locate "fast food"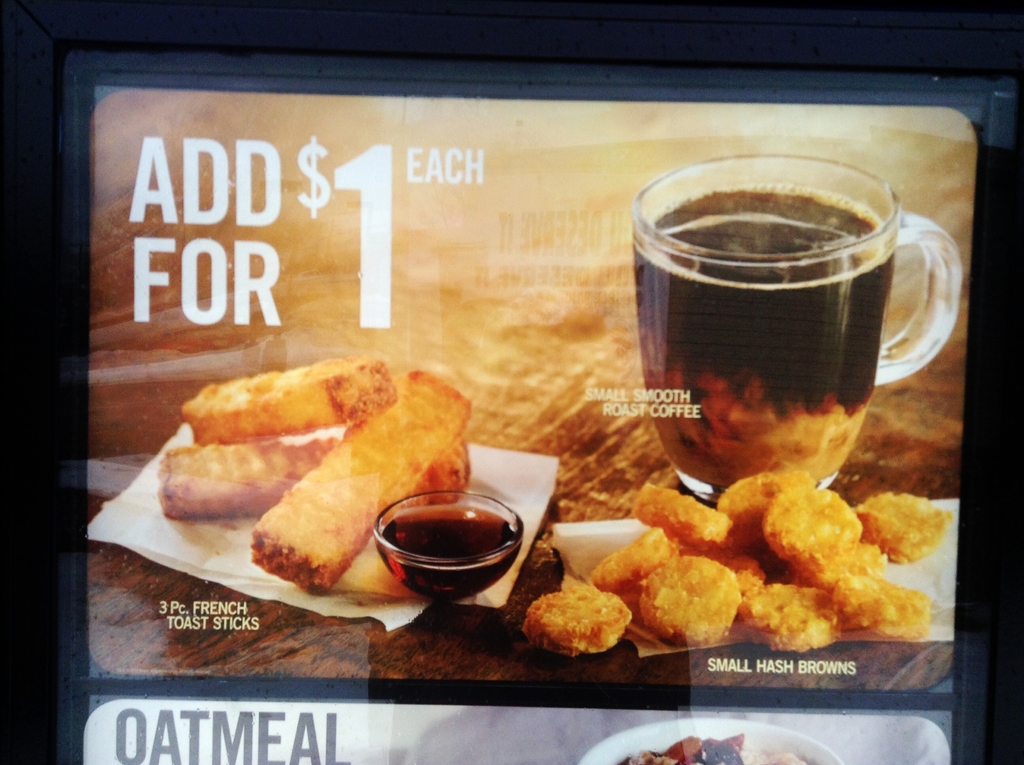
{"x1": 244, "y1": 379, "x2": 477, "y2": 586}
